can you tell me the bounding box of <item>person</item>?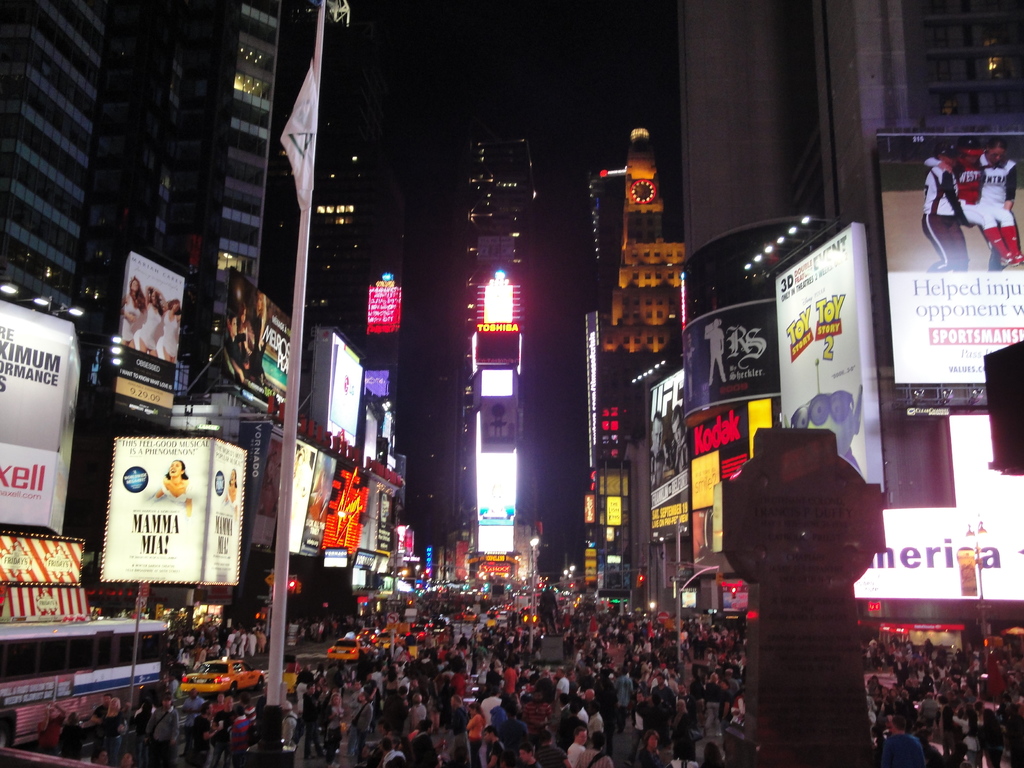
locate(919, 140, 1023, 263).
